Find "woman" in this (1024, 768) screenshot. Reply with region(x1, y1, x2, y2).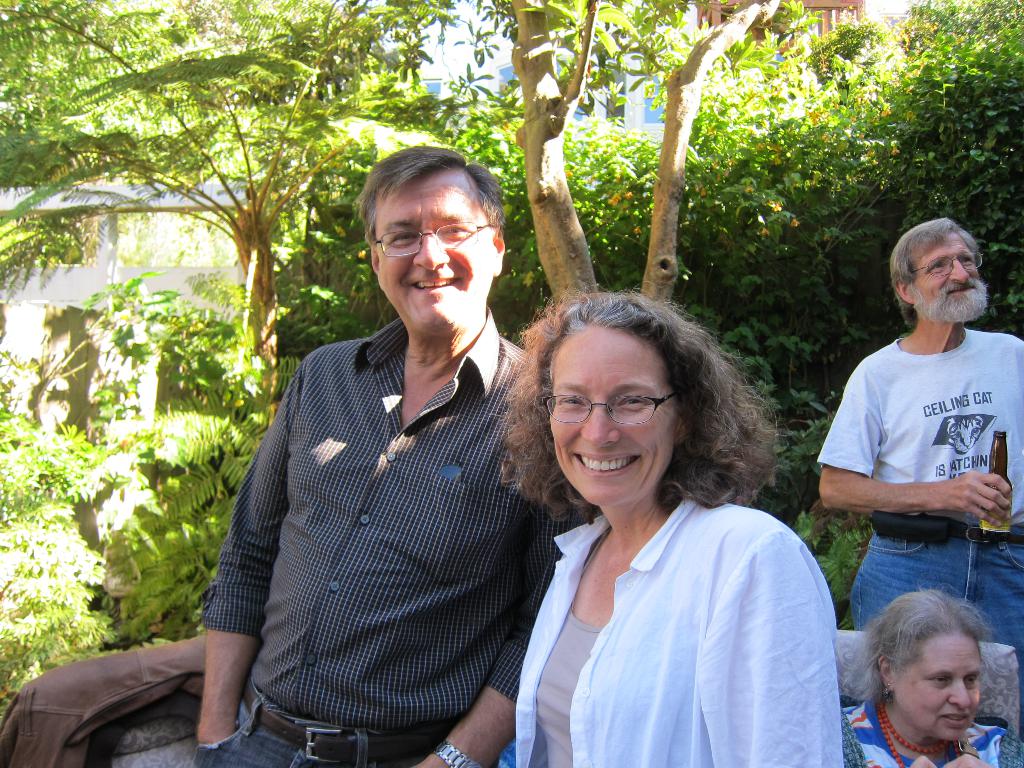
region(493, 294, 860, 756).
